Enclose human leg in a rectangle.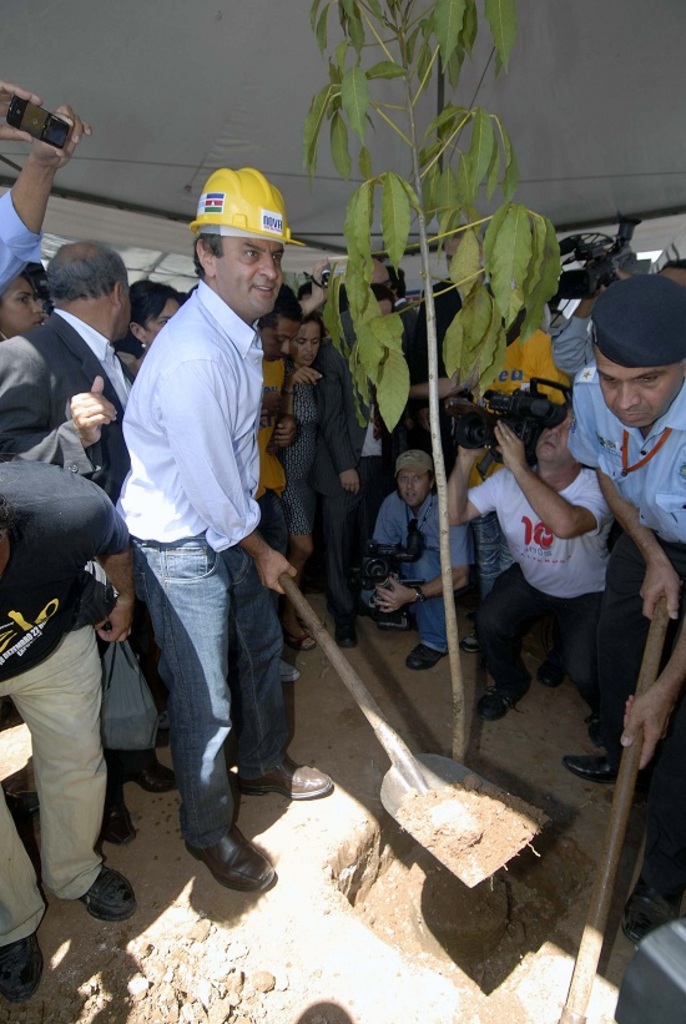
(101, 626, 182, 786).
